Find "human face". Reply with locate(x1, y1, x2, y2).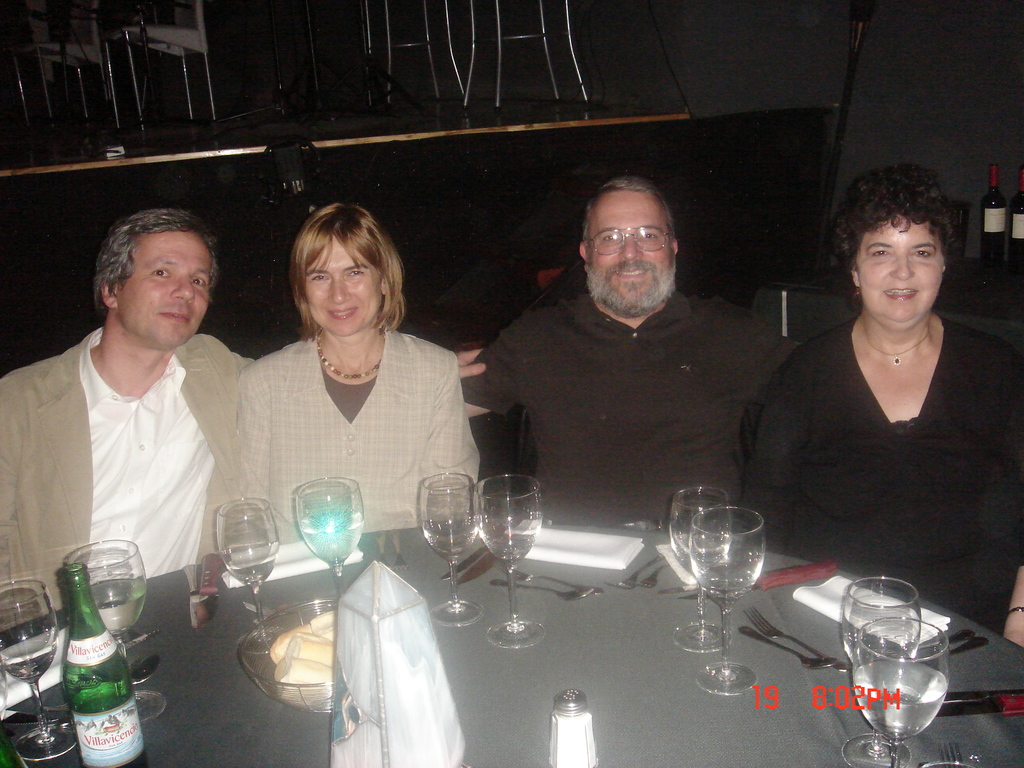
locate(304, 232, 383, 336).
